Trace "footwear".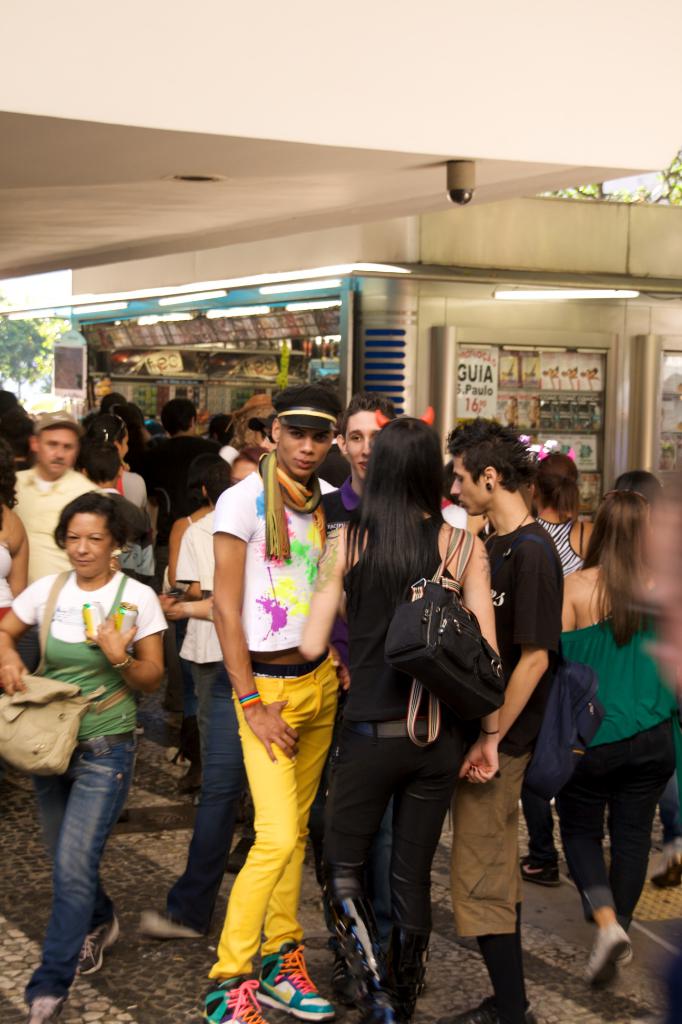
Traced to x1=514 y1=836 x2=569 y2=893.
